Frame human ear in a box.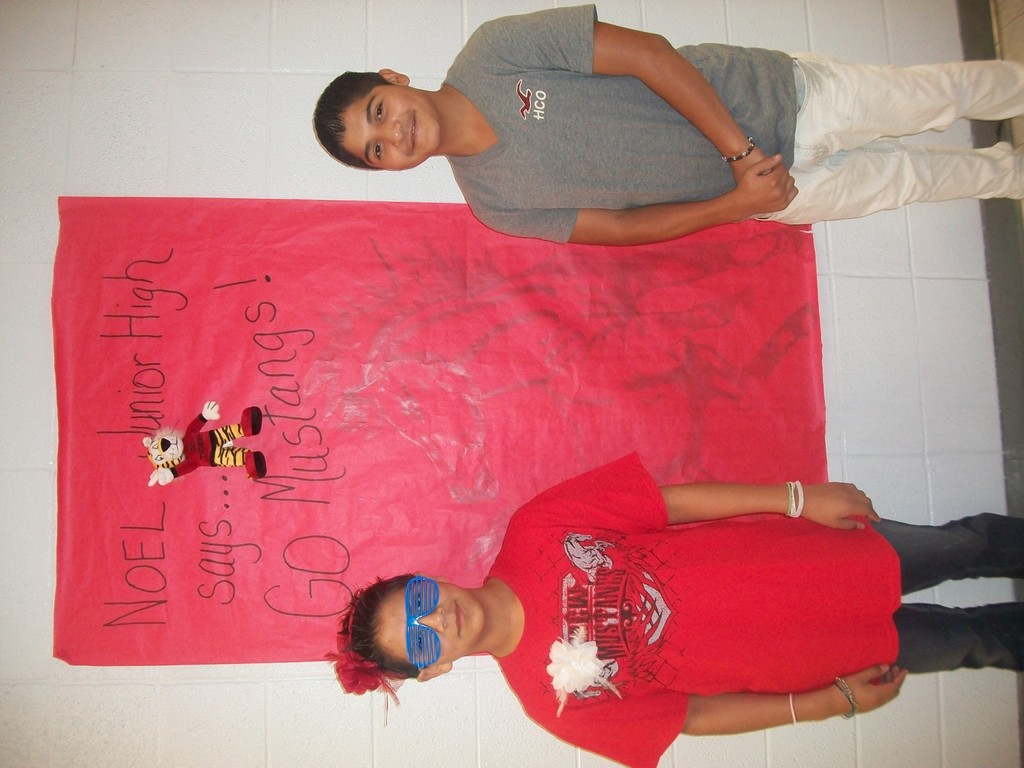
x1=419 y1=664 x2=451 y2=682.
